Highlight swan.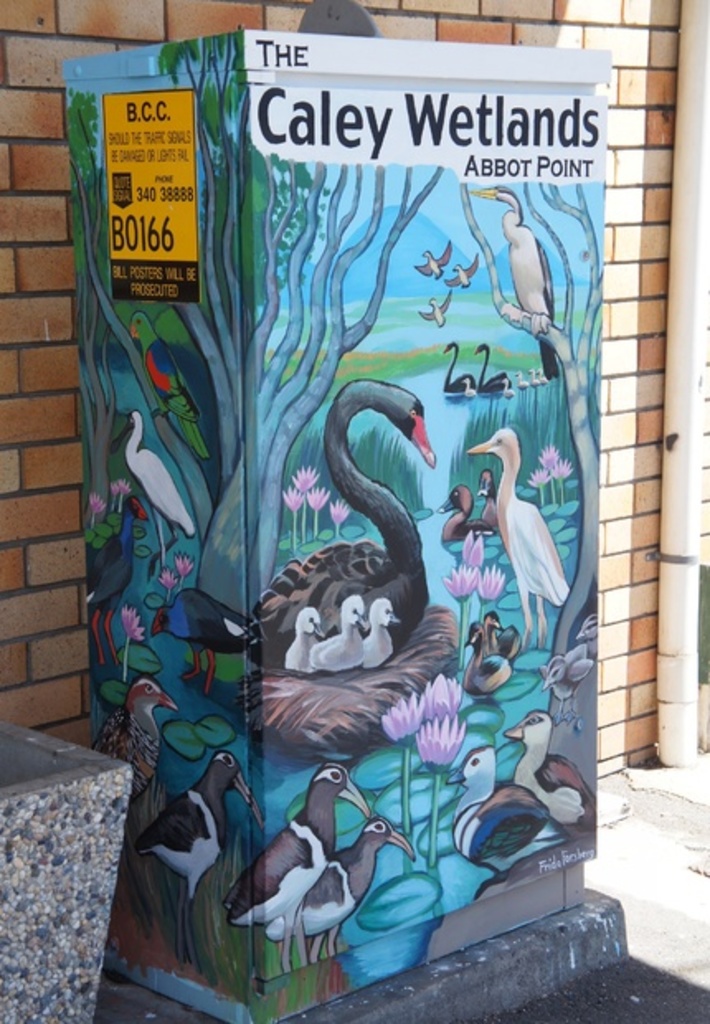
Highlighted region: bbox=[532, 368, 537, 382].
